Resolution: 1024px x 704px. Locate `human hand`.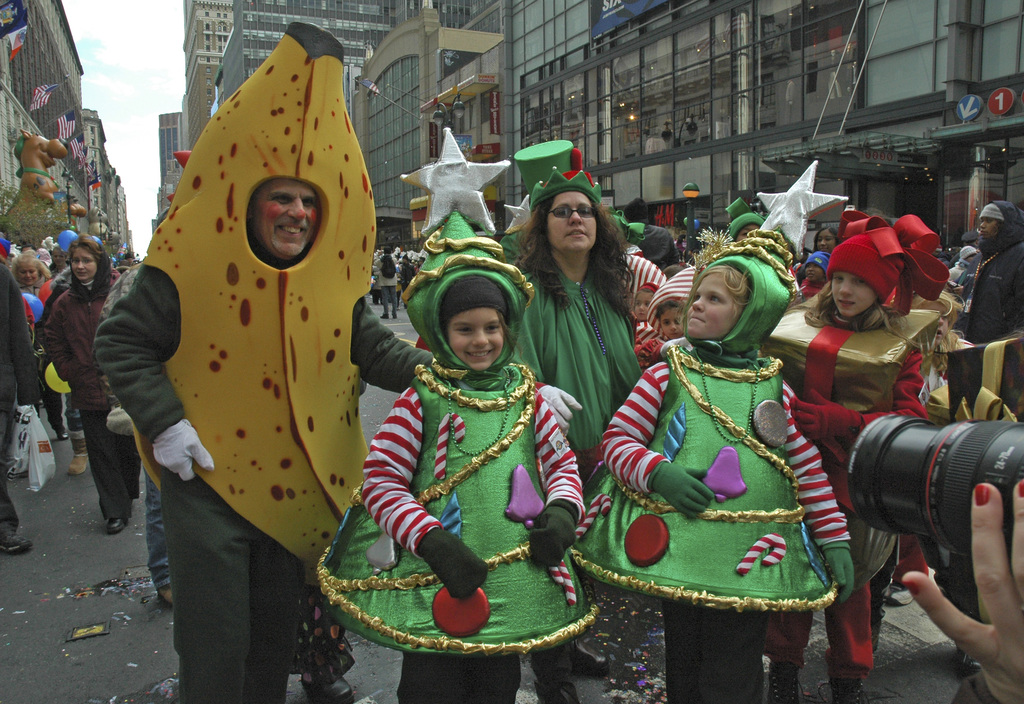
794:388:857:445.
